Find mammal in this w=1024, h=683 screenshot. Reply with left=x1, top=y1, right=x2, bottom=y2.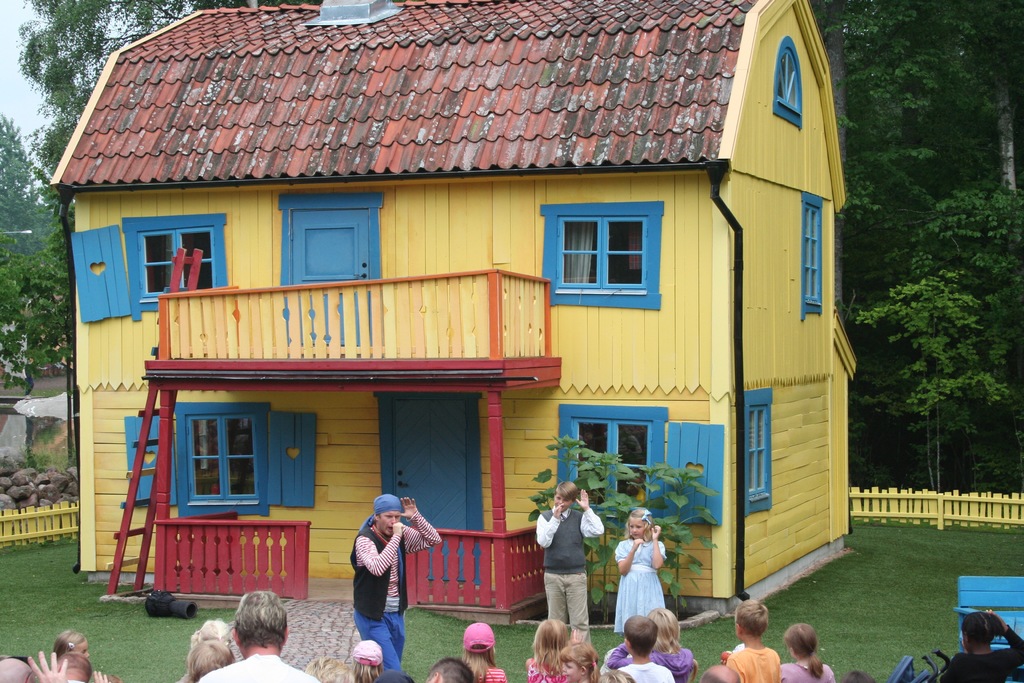
left=535, top=481, right=604, bottom=641.
